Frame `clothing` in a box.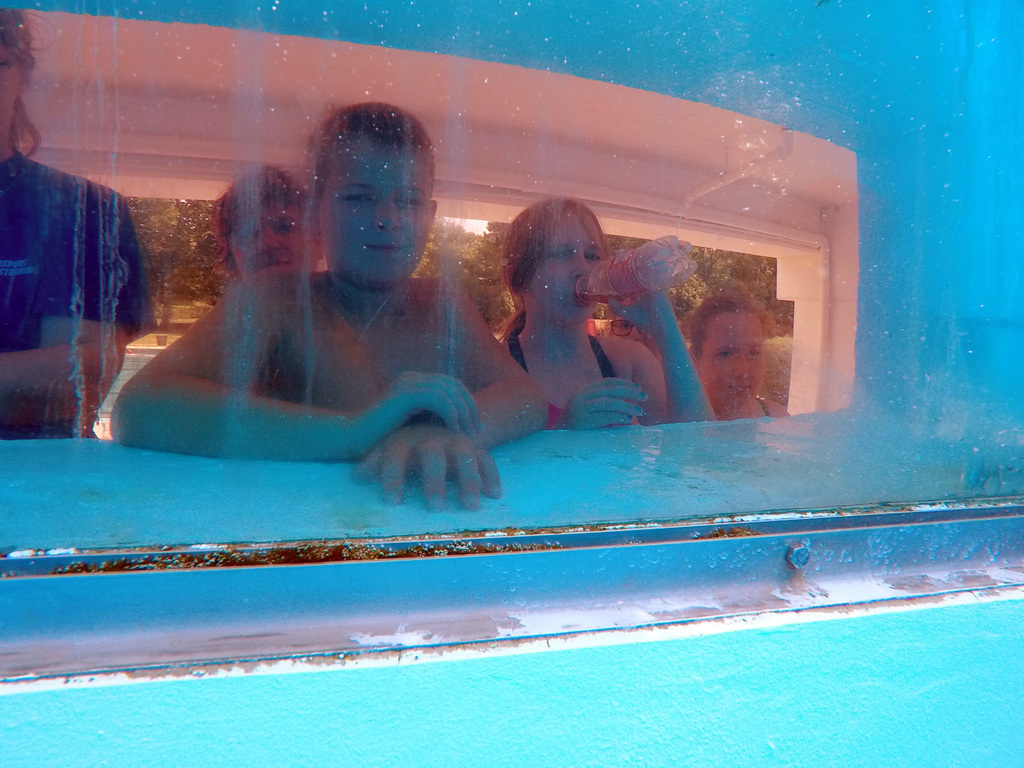
(508,330,628,428).
